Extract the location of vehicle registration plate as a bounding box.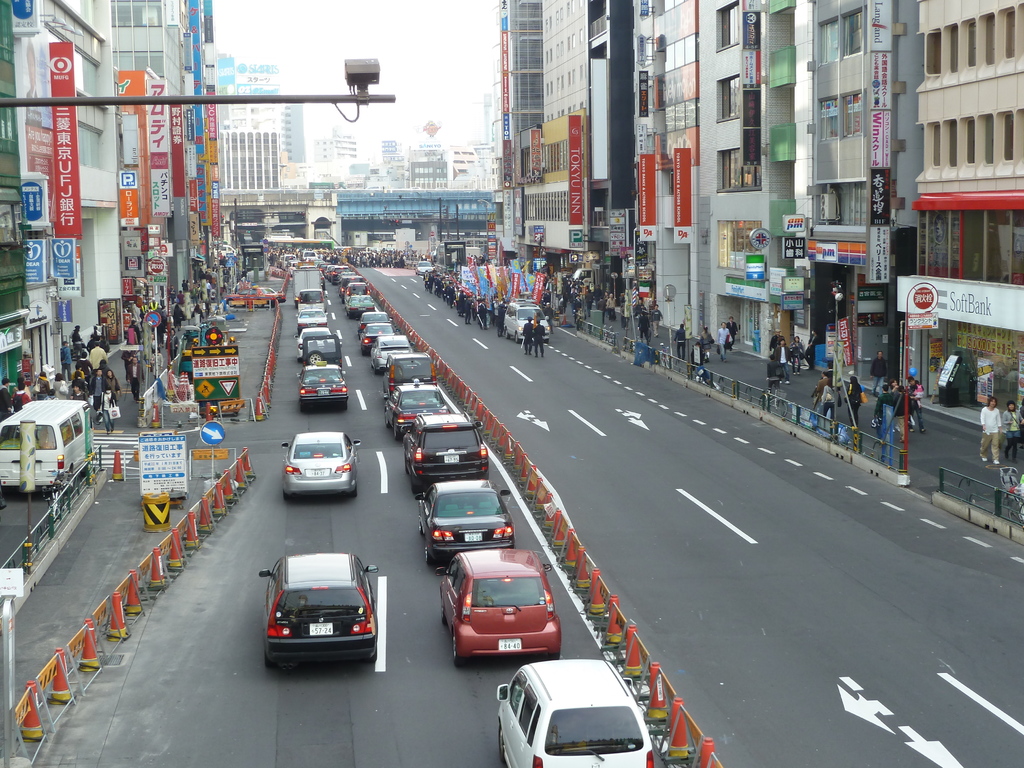
[465,532,481,541].
